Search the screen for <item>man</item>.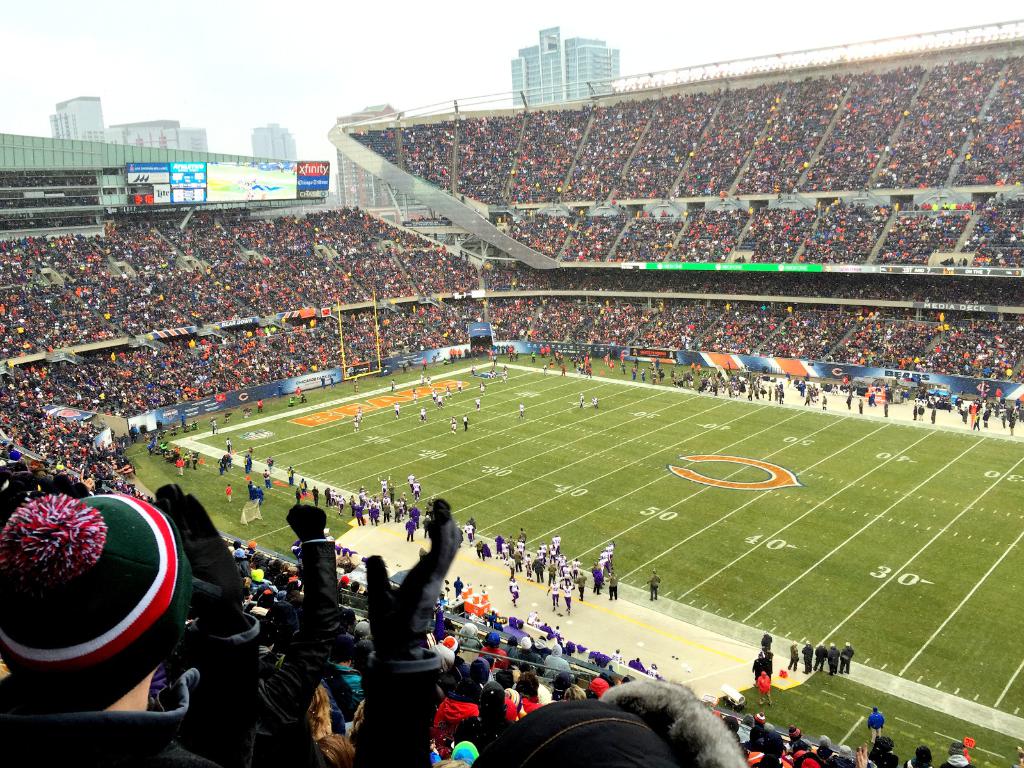
Found at region(407, 471, 415, 491).
